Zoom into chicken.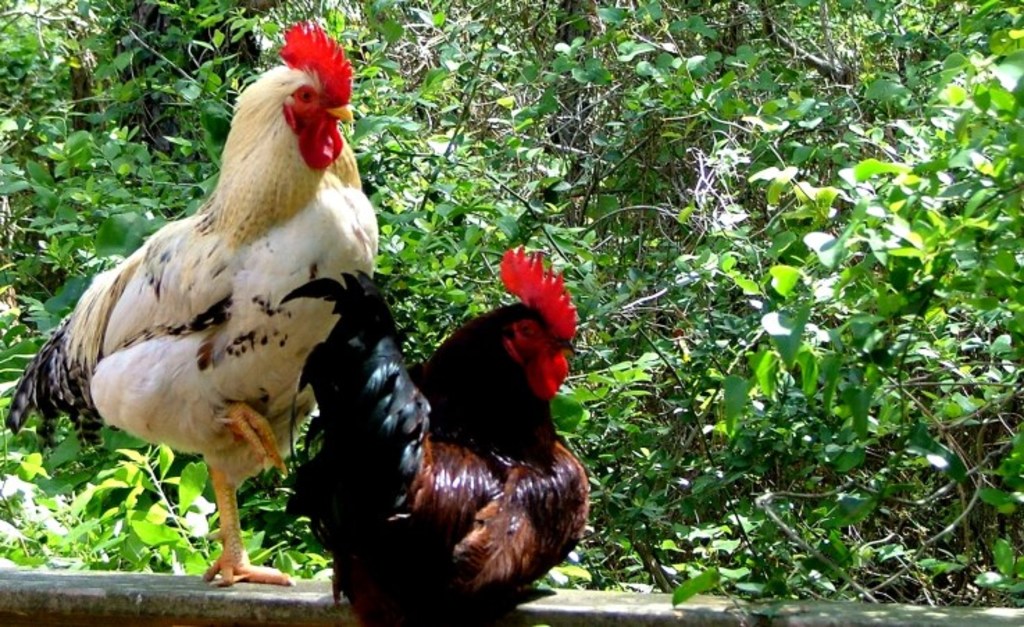
Zoom target: detection(17, 29, 400, 576).
